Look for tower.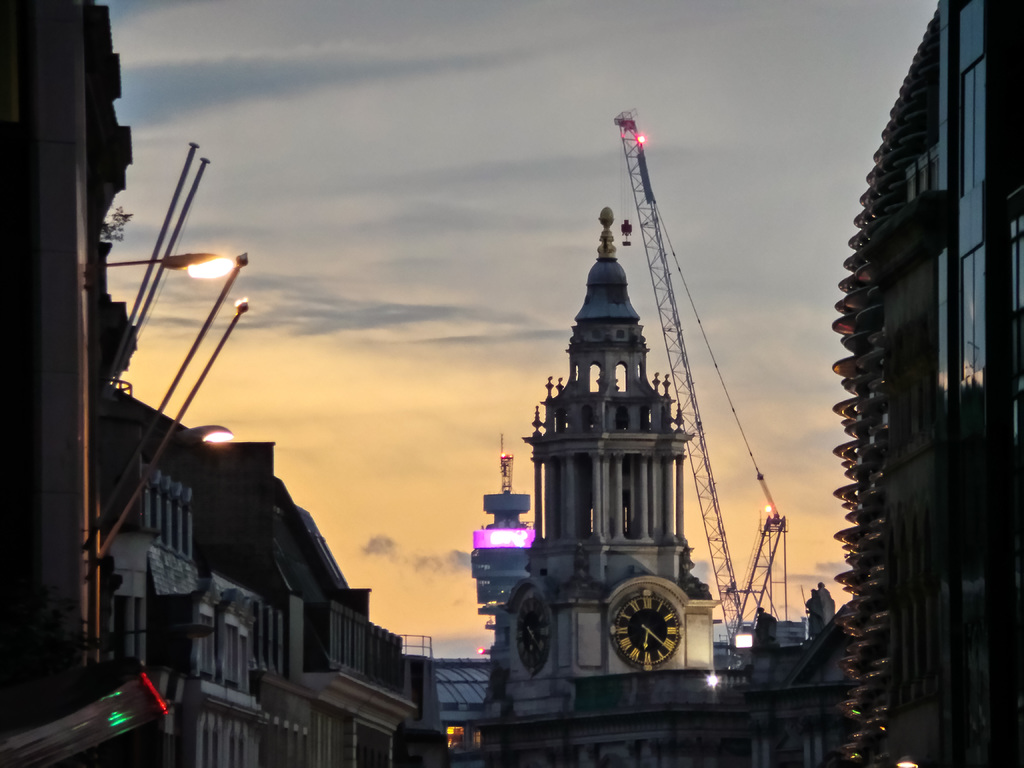
Found: (2,0,412,762).
